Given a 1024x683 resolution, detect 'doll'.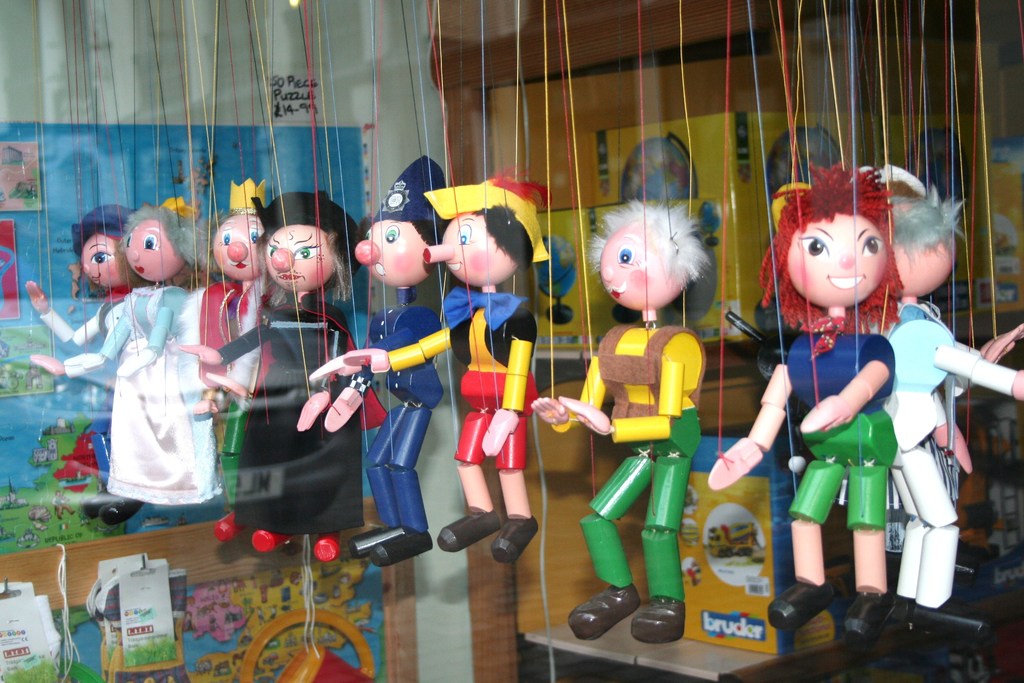
locate(898, 185, 1020, 620).
